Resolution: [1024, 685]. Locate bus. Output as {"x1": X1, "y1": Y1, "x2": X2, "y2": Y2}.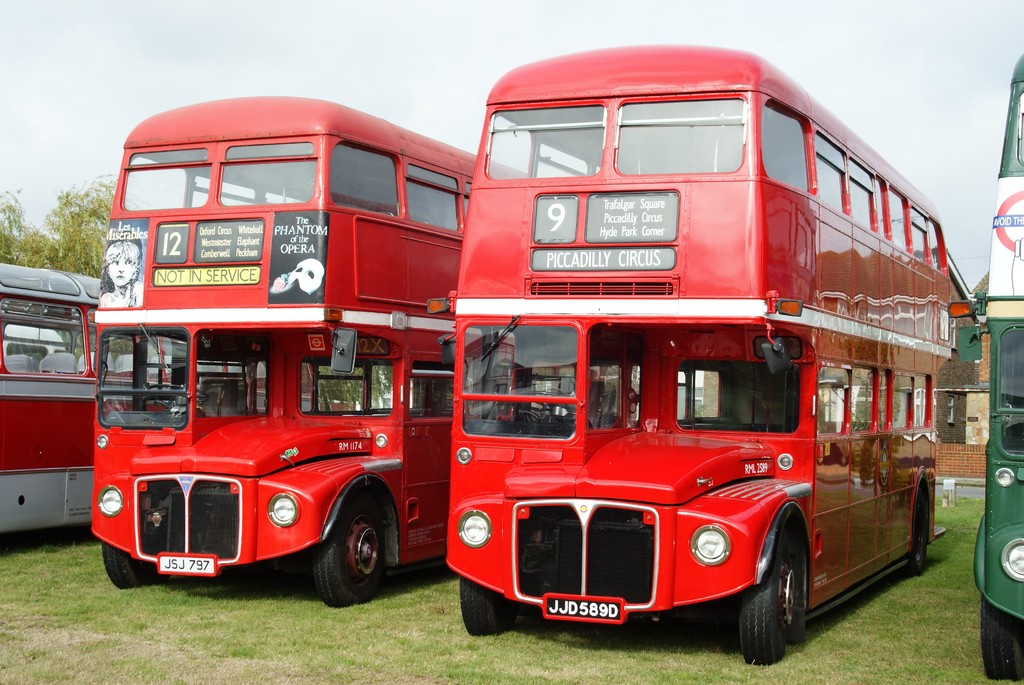
{"x1": 956, "y1": 54, "x2": 1023, "y2": 681}.
